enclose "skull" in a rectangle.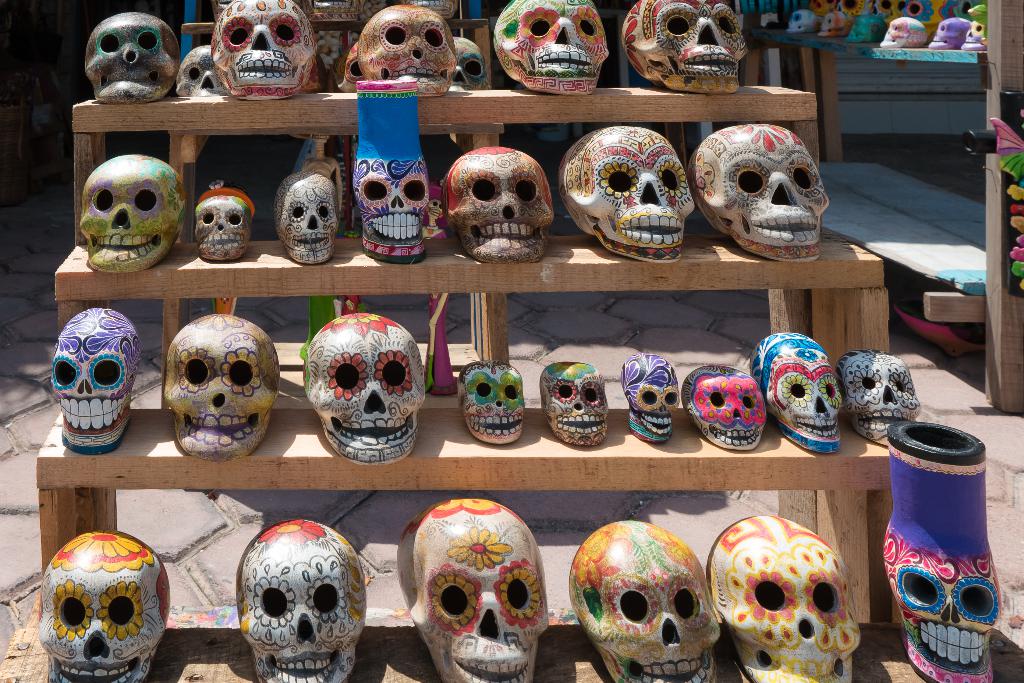
x1=694 y1=124 x2=829 y2=256.
